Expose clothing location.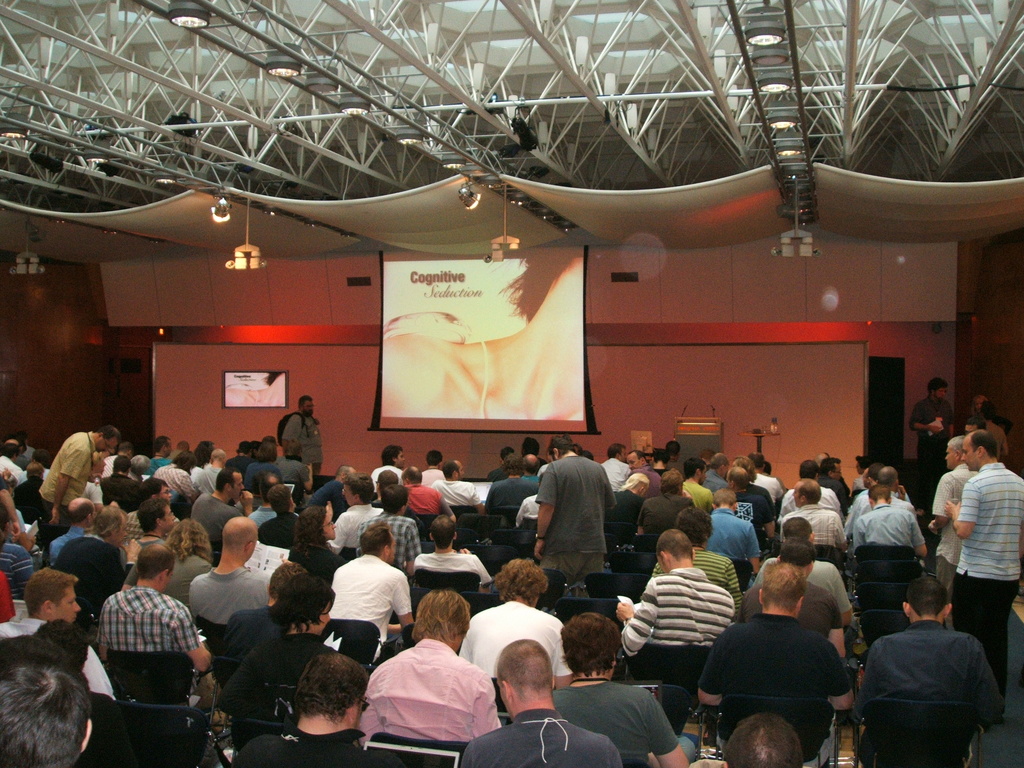
Exposed at 486/474/535/508.
